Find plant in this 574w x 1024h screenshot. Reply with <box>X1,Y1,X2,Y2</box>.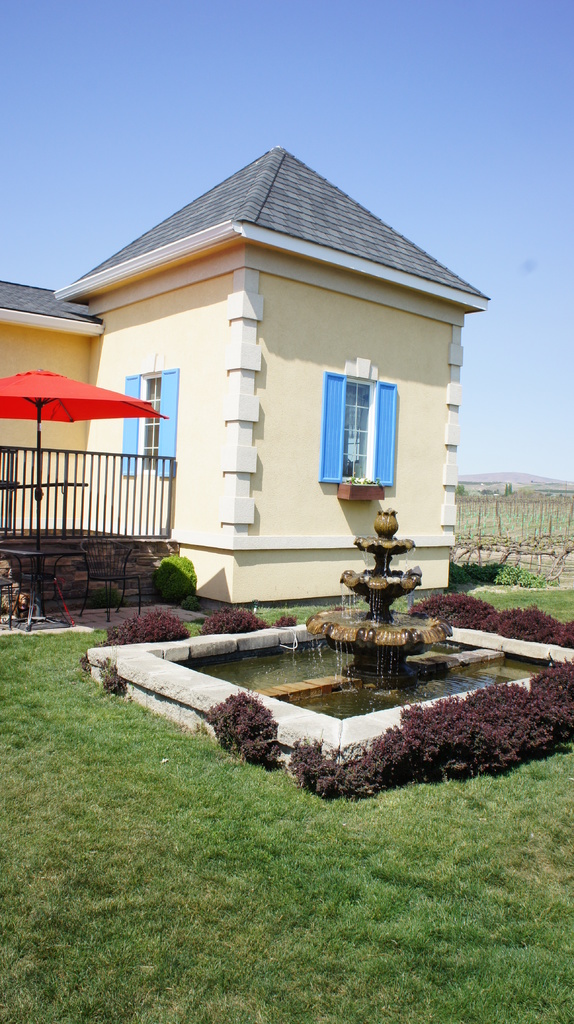
<box>506,657,573,748</box>.
